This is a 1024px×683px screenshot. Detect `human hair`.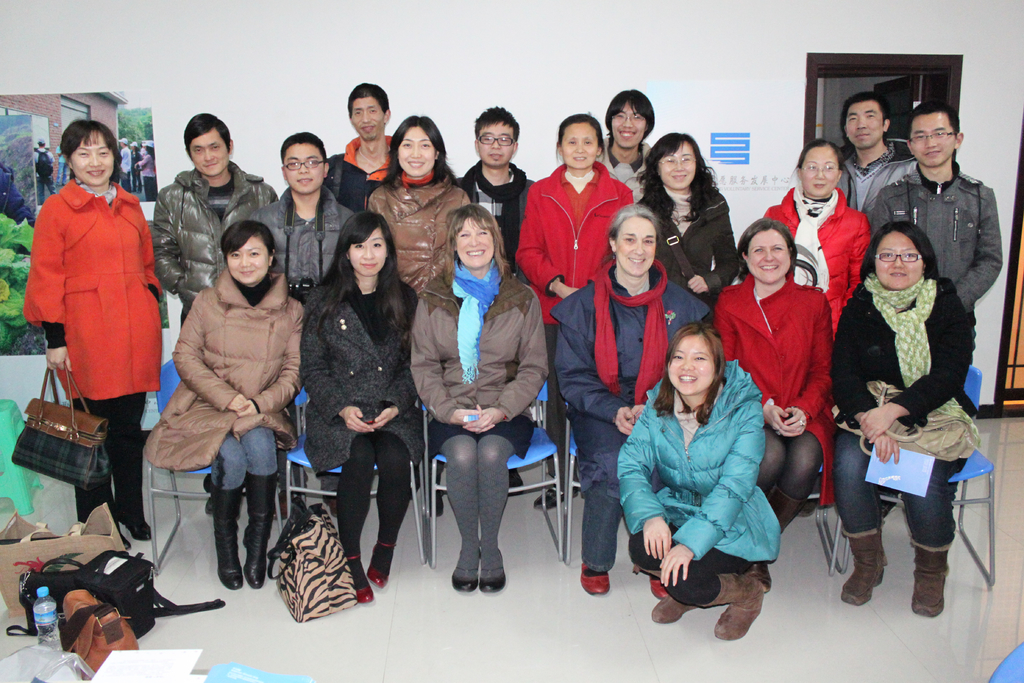
{"x1": 604, "y1": 86, "x2": 655, "y2": 129}.
